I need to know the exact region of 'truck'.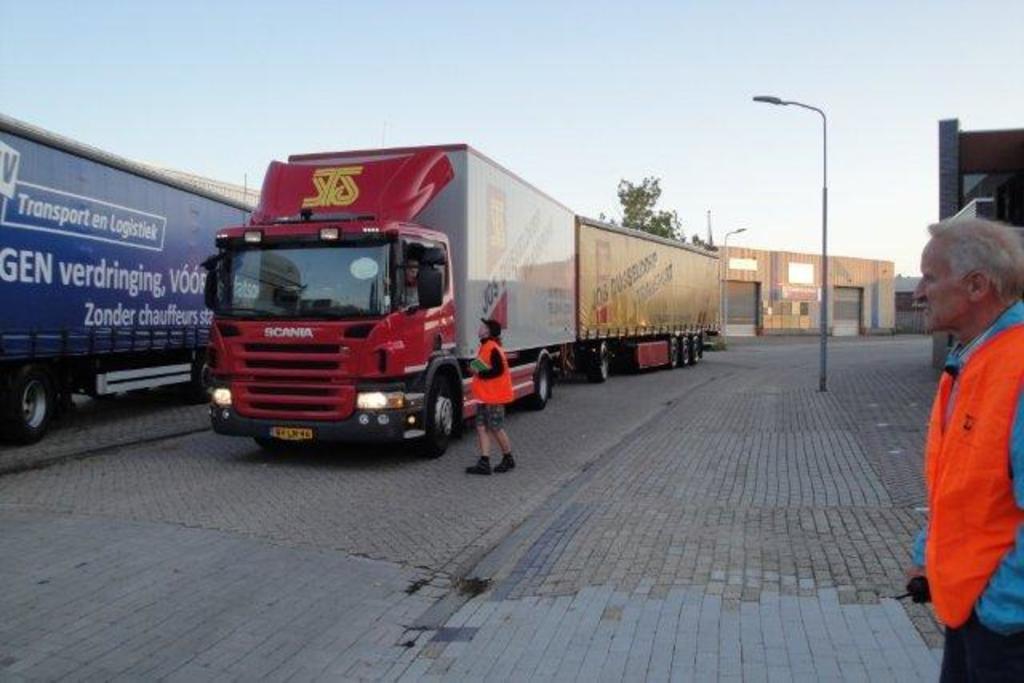
Region: <region>202, 146, 730, 461</region>.
